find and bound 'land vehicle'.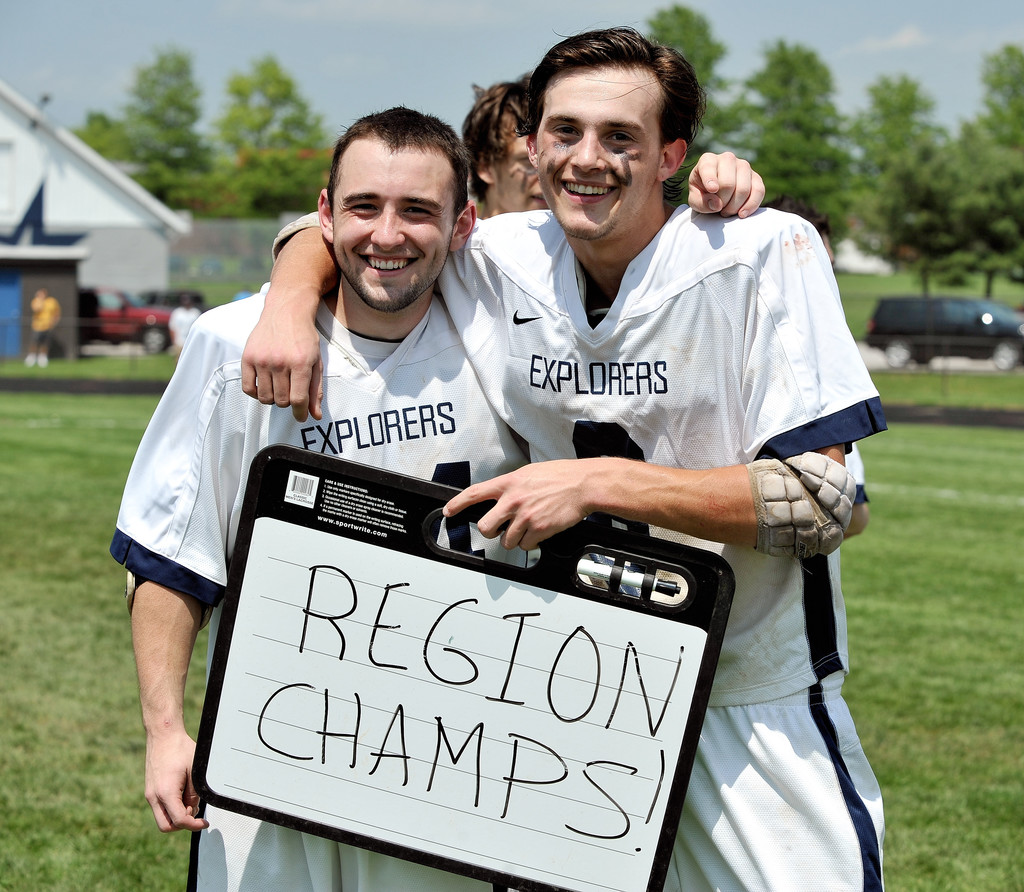
Bound: <box>863,288,1023,372</box>.
